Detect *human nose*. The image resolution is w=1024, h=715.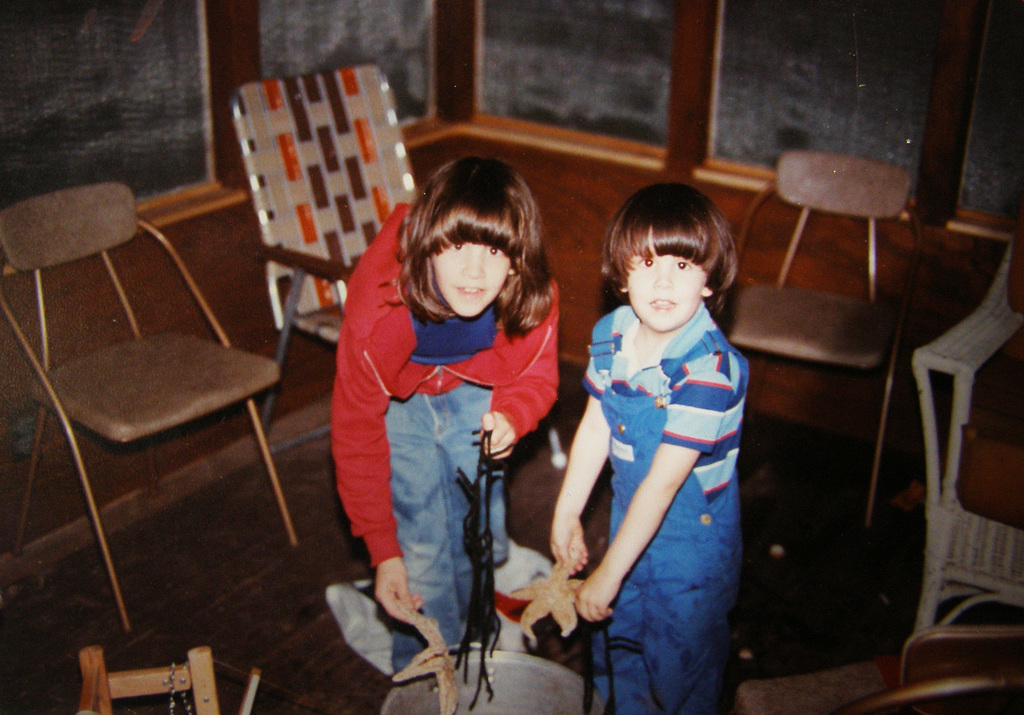
select_region(653, 263, 675, 290).
